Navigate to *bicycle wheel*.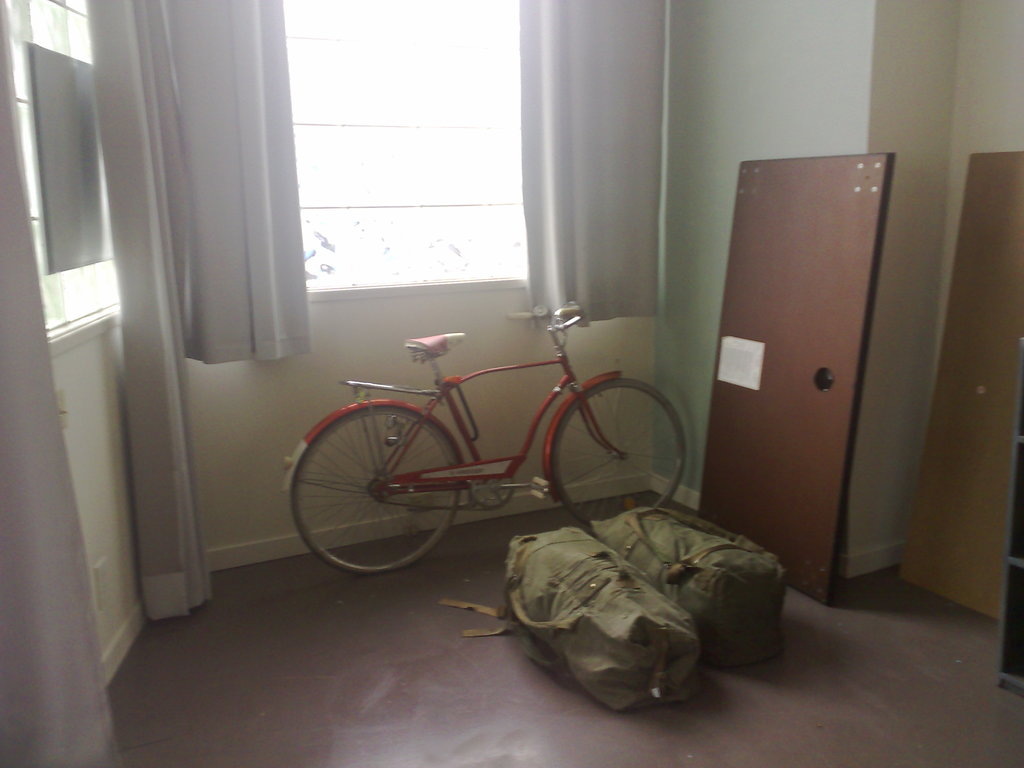
Navigation target: Rect(289, 408, 461, 574).
